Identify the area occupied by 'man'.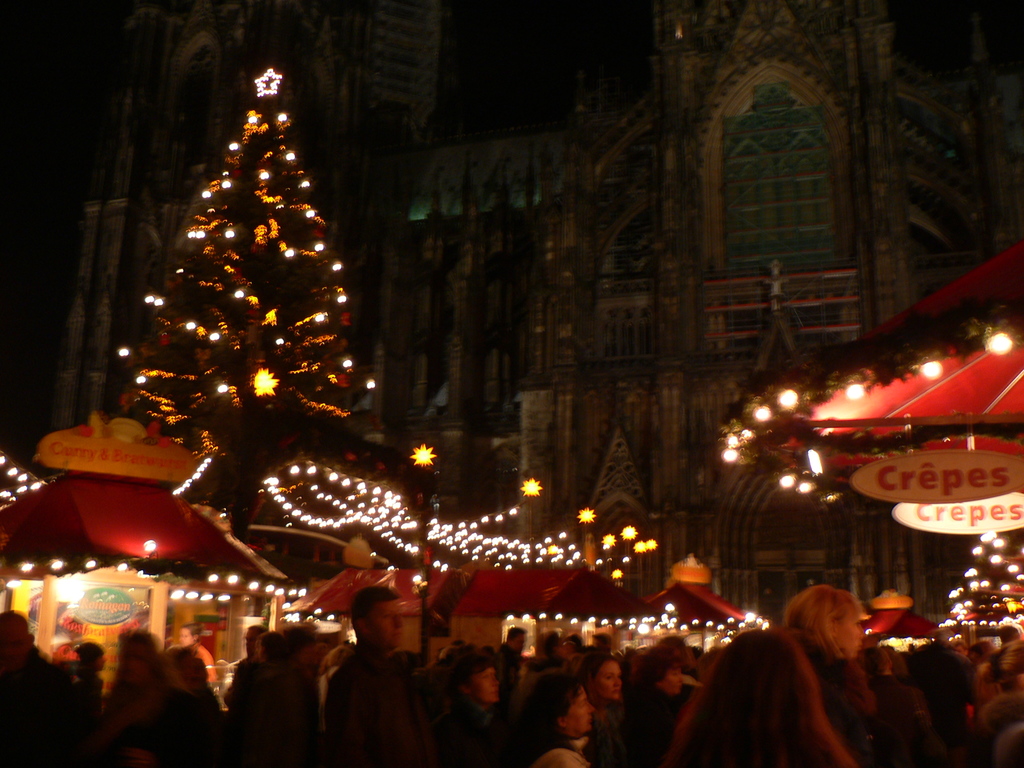
Area: [495, 627, 529, 689].
